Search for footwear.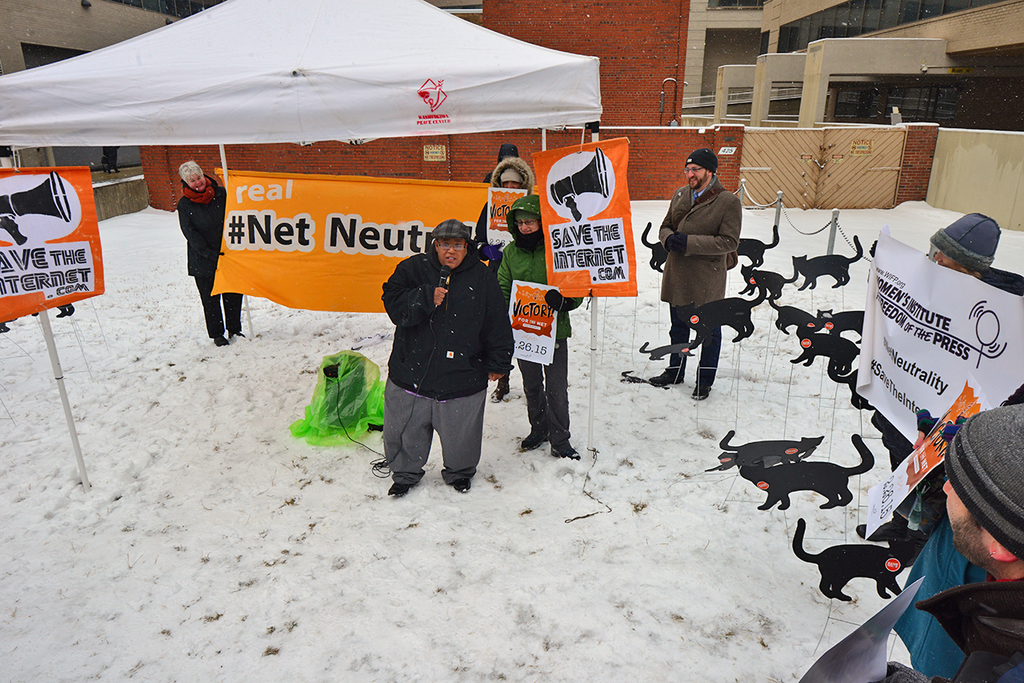
Found at (x1=216, y1=336, x2=228, y2=346).
